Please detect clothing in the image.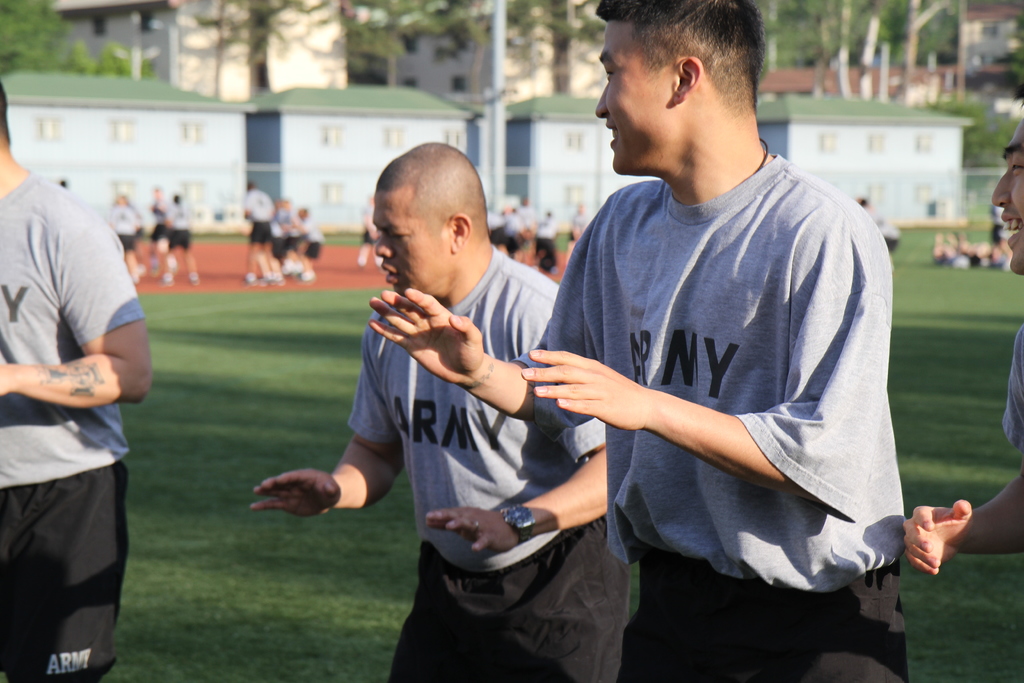
box(998, 327, 1023, 452).
